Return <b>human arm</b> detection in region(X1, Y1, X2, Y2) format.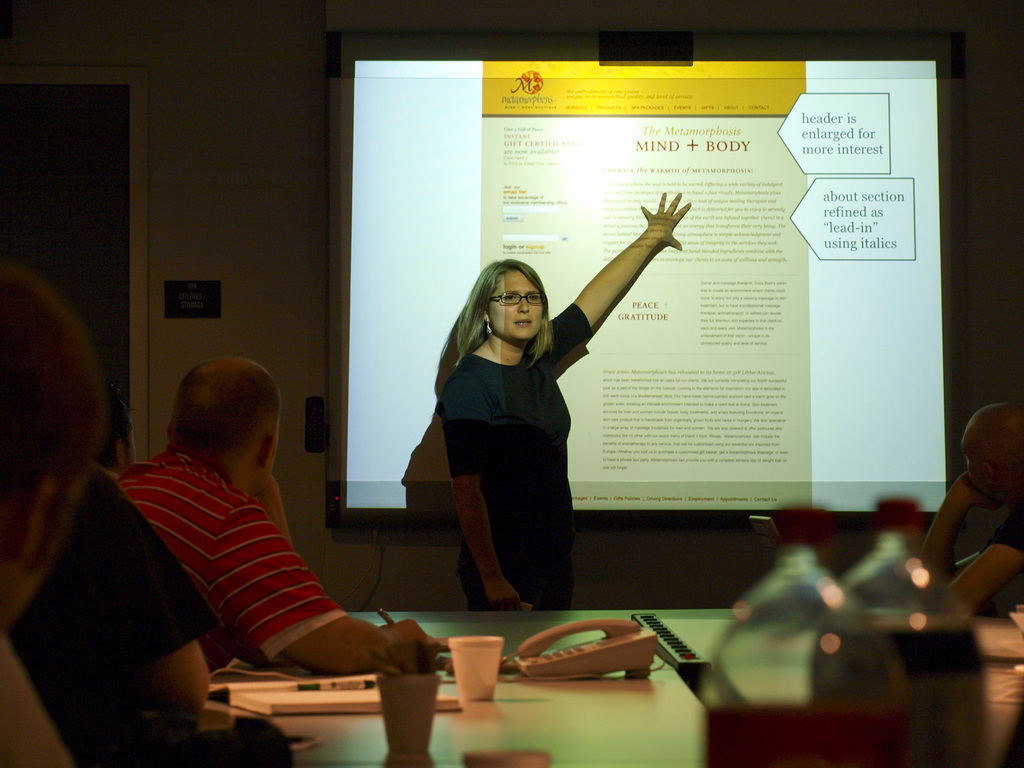
region(216, 500, 442, 675).
